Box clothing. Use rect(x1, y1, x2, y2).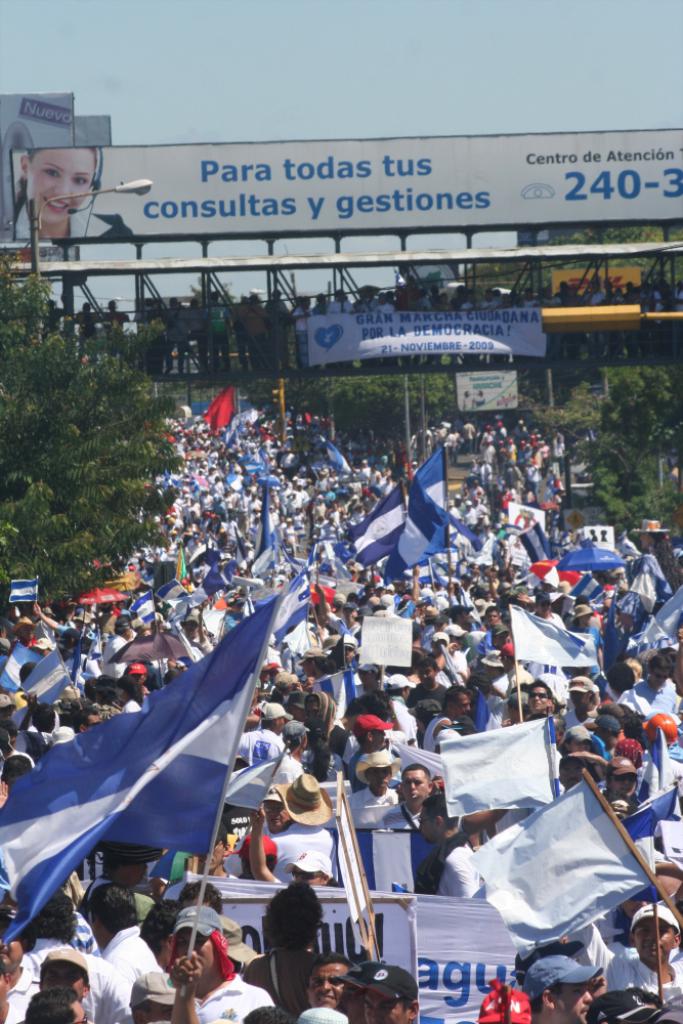
rect(160, 970, 273, 1023).
